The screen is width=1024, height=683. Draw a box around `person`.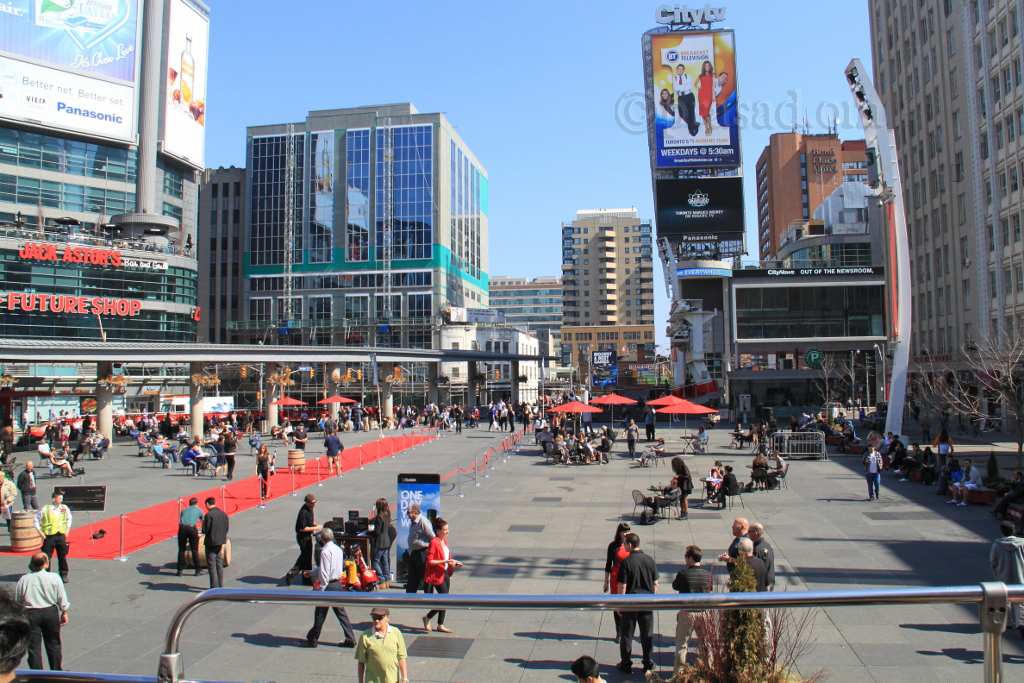
<box>32,486,74,588</box>.
